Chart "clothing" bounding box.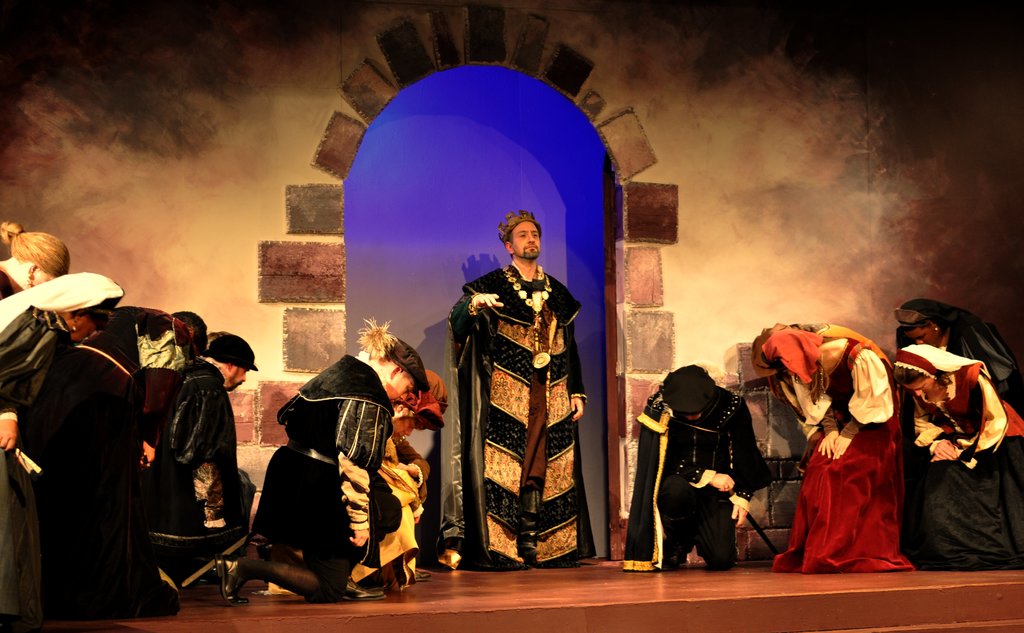
Charted: (886,288,1023,571).
